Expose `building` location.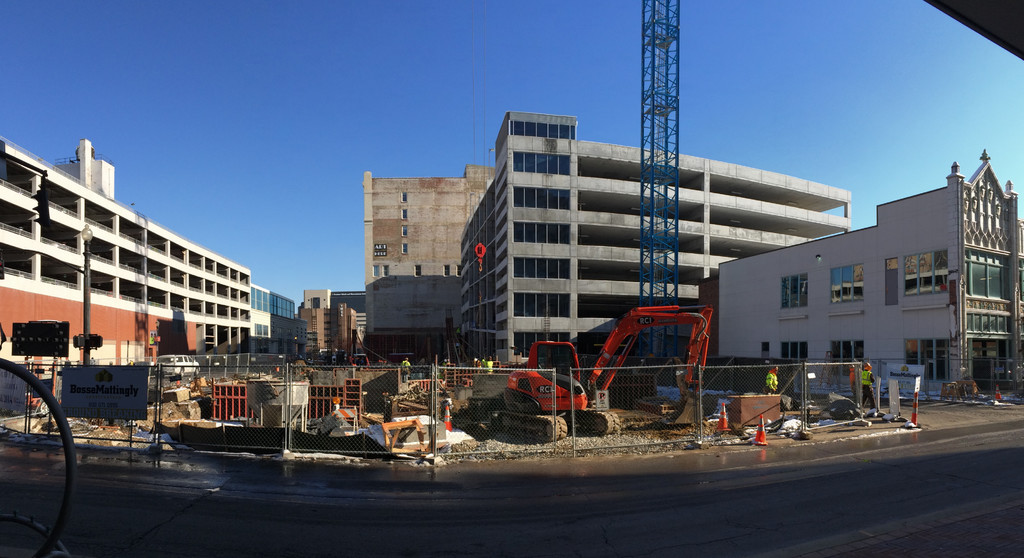
Exposed at BBox(298, 289, 365, 357).
